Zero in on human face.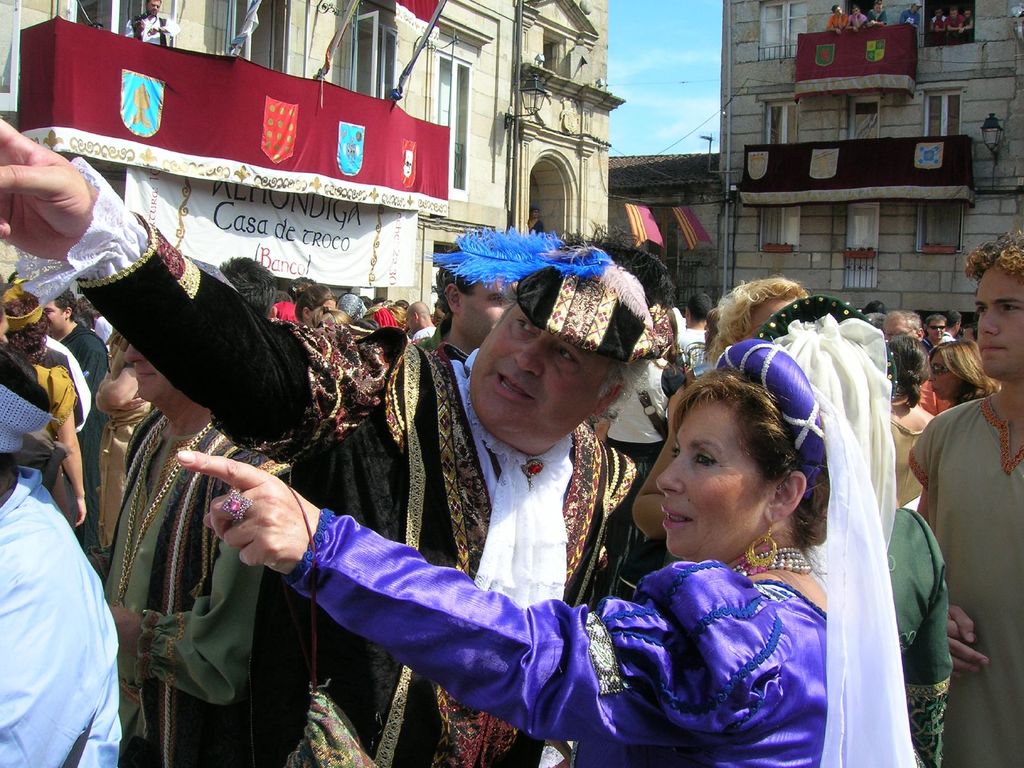
Zeroed in: 118 341 178 406.
